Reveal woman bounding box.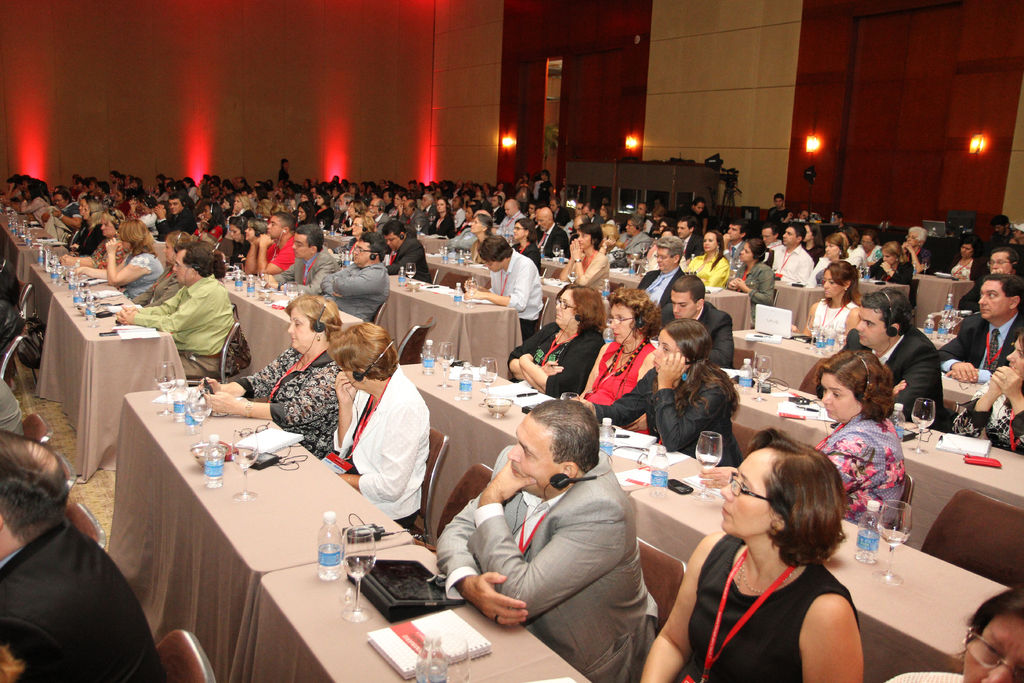
Revealed: 804 348 911 541.
